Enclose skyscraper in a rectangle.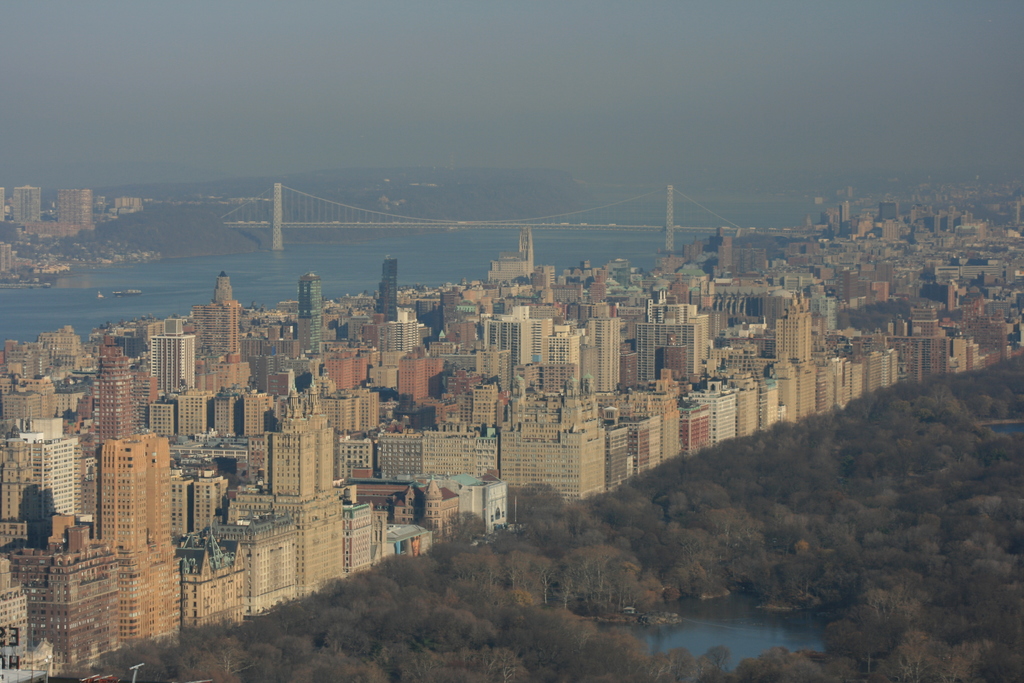
99, 427, 182, 646.
